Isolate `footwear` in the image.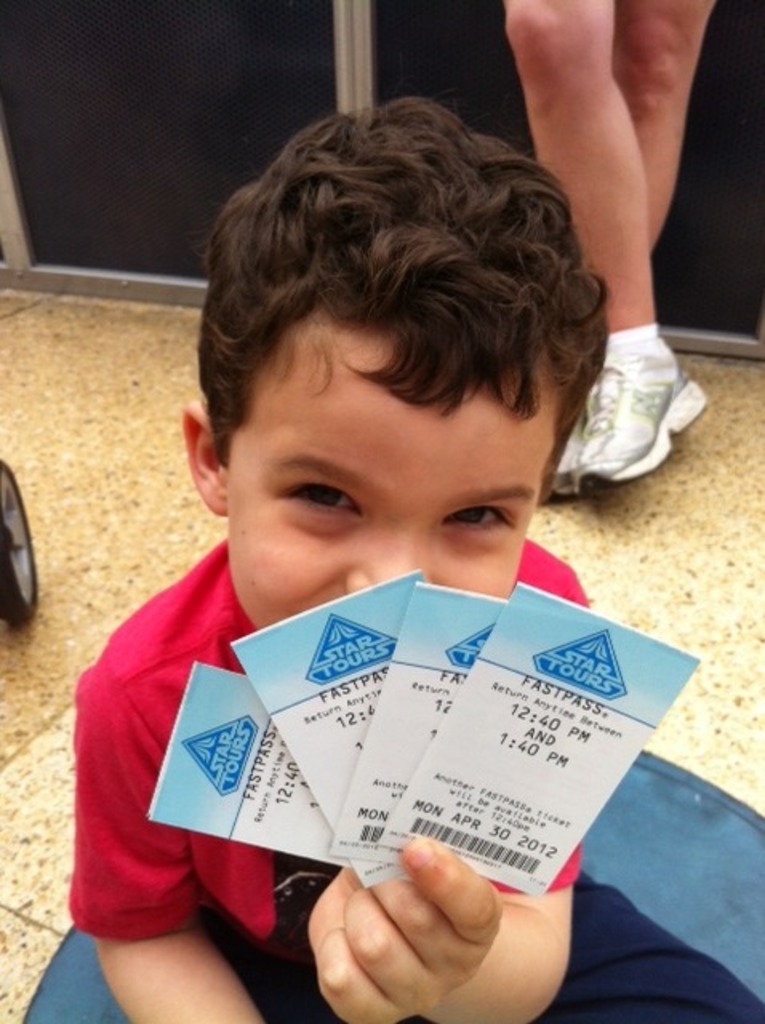
Isolated region: rect(571, 357, 709, 501).
